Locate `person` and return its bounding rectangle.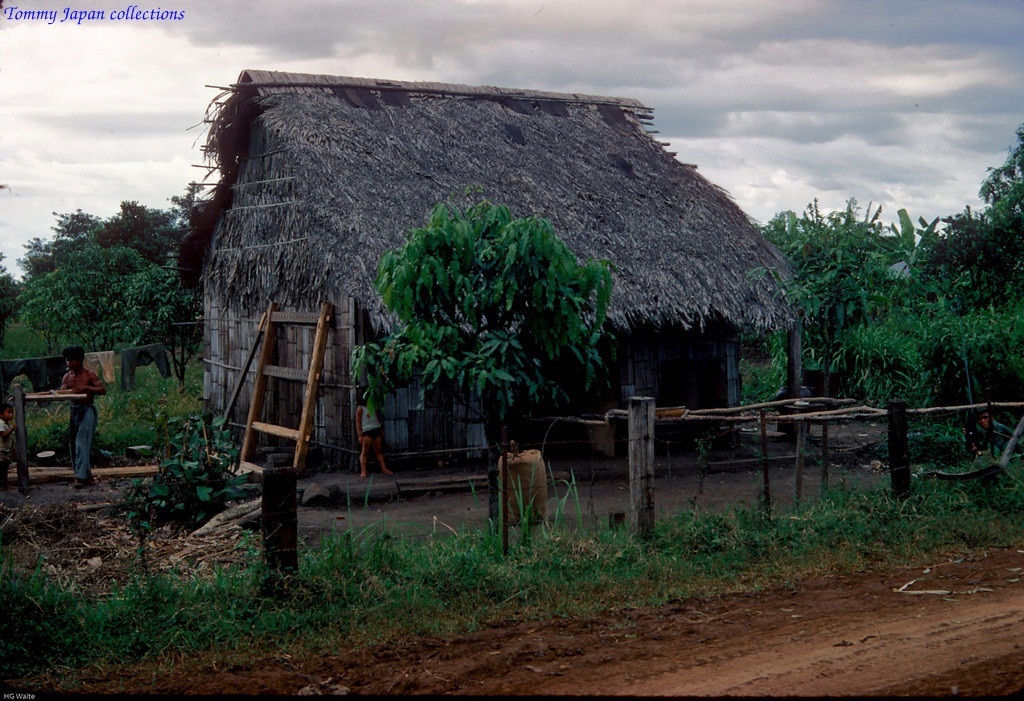
(47, 343, 104, 490).
